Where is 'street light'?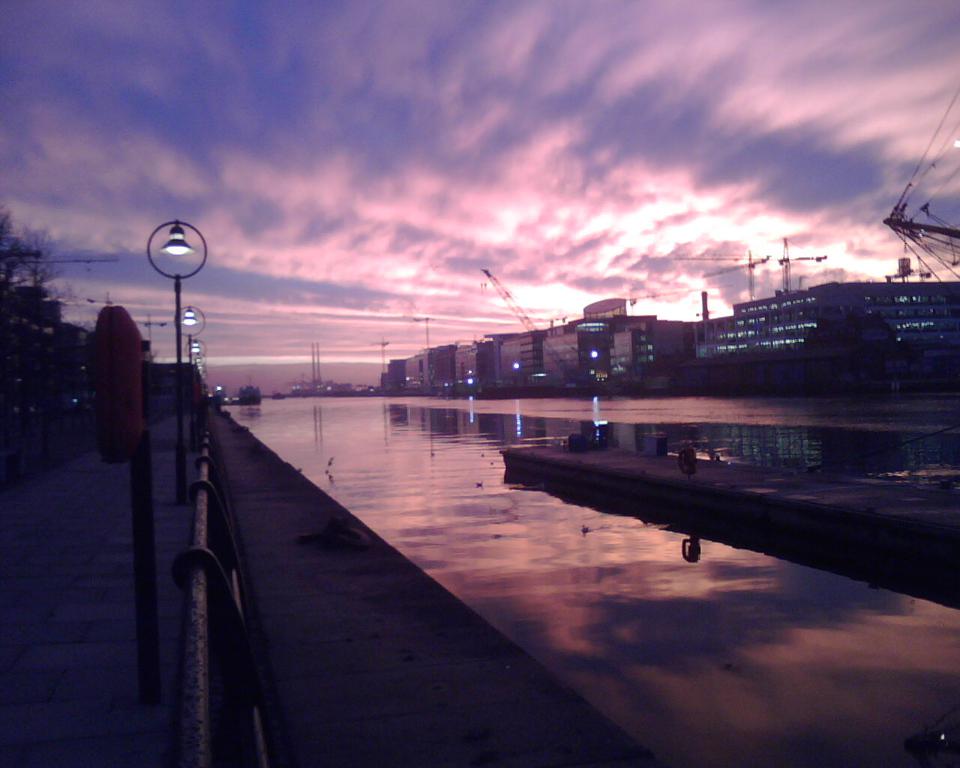
bbox=(128, 214, 202, 363).
